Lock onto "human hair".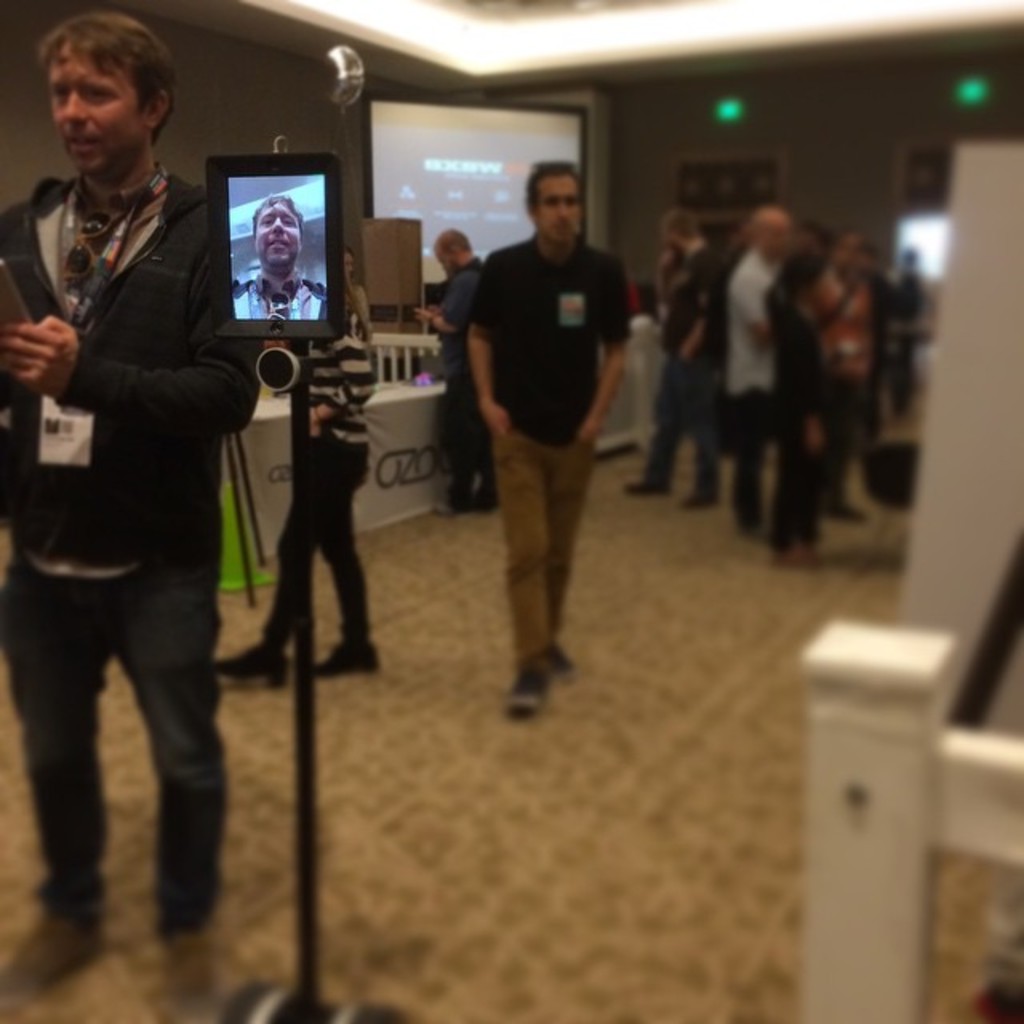
Locked: (664,205,709,240).
